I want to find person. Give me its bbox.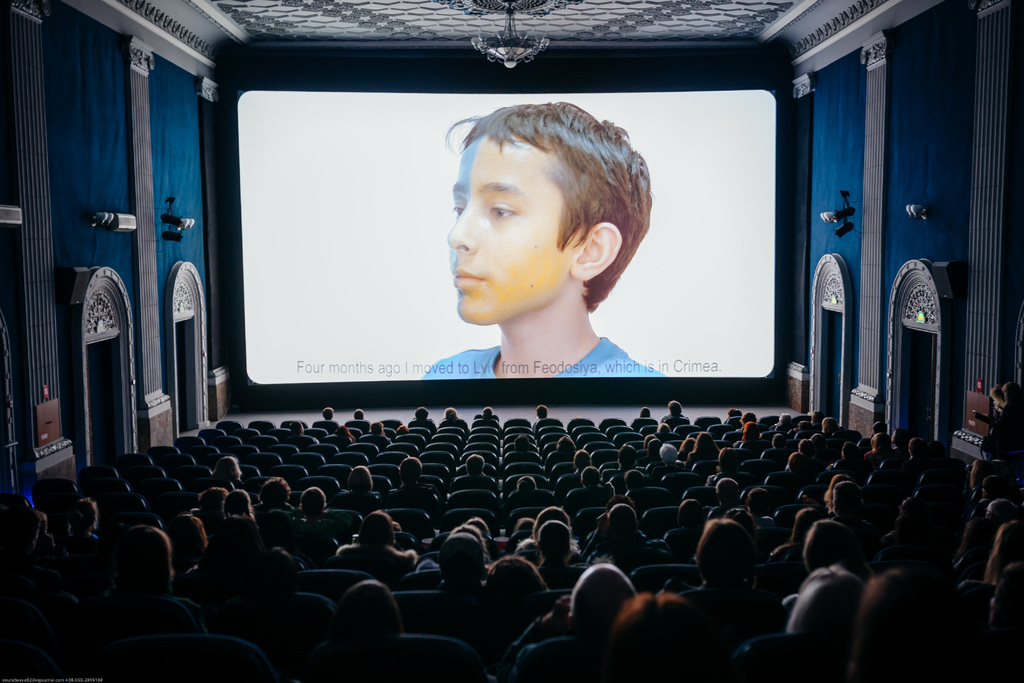
[814,432,829,445].
